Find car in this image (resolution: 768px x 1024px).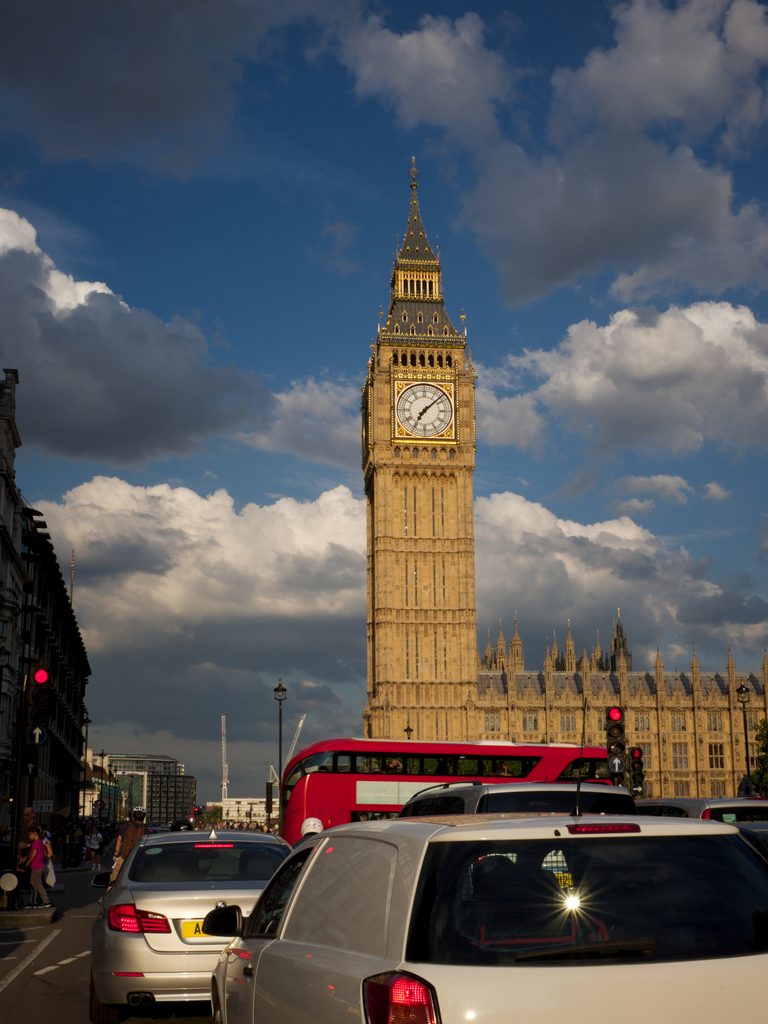
bbox(212, 774, 733, 1023).
